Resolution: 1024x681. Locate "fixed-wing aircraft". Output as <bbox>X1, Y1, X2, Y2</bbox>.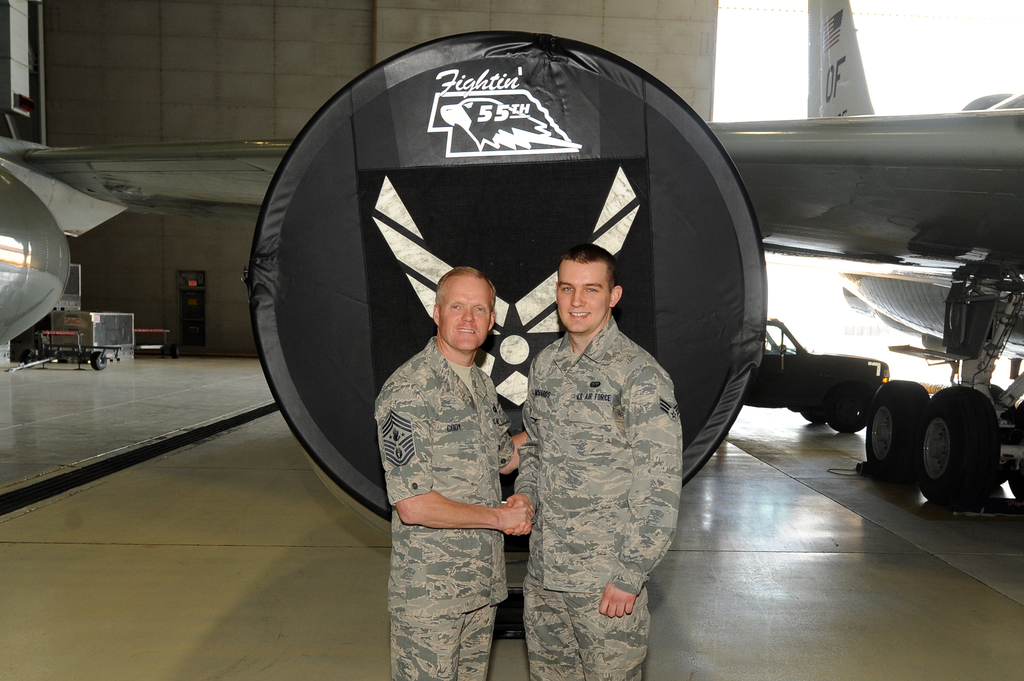
<bbox>2, 0, 1023, 589</bbox>.
